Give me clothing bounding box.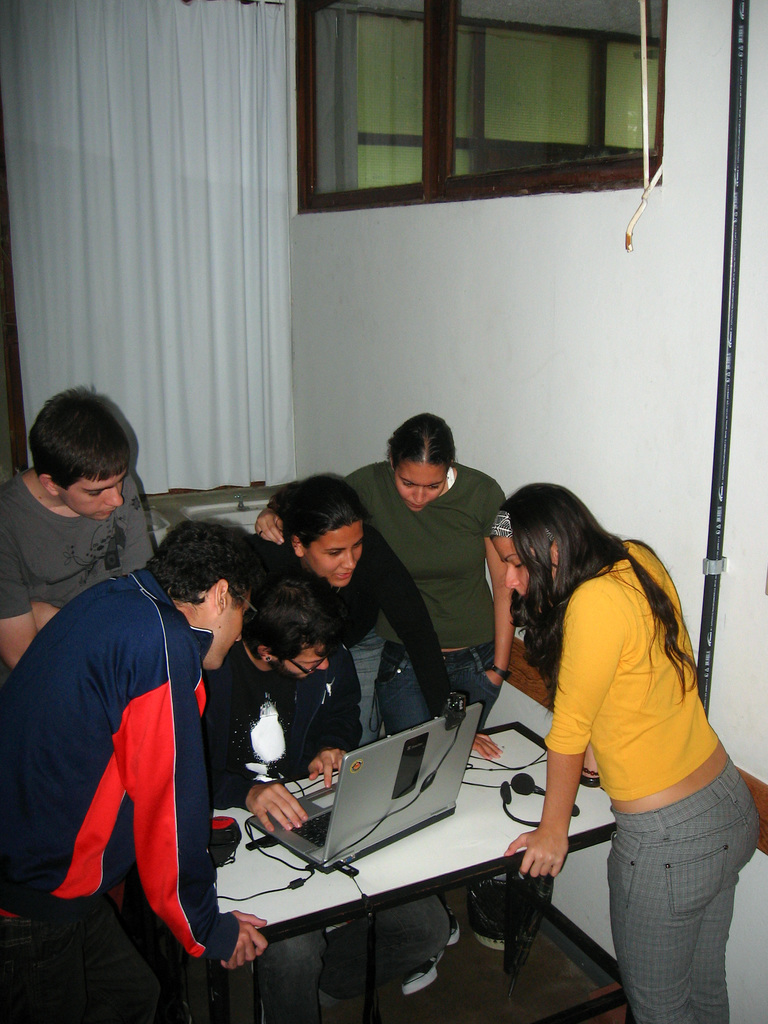
bbox(28, 512, 224, 998).
